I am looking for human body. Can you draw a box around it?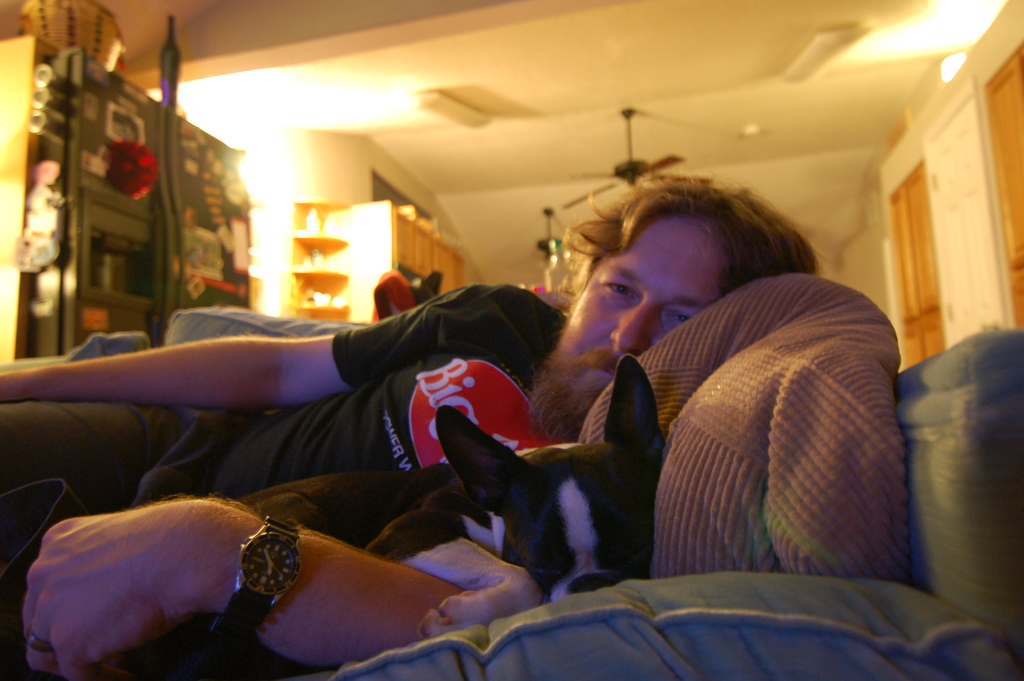
Sure, the bounding box is <region>0, 176, 827, 677</region>.
